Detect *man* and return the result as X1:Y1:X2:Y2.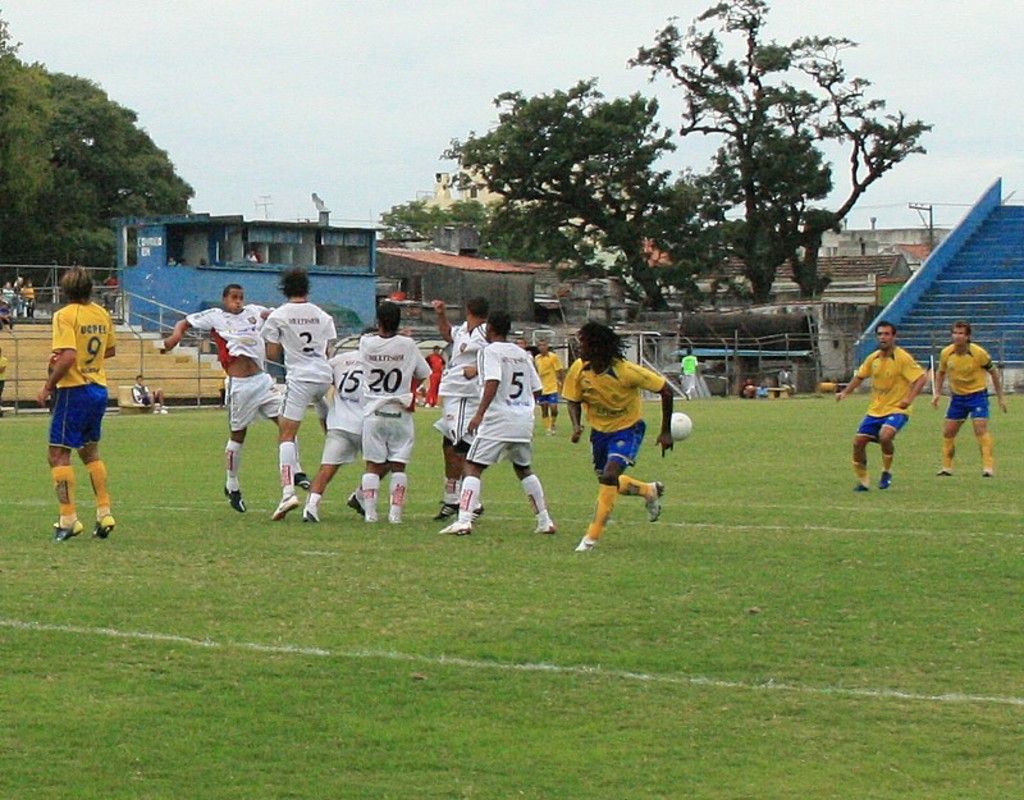
260:265:334:520.
